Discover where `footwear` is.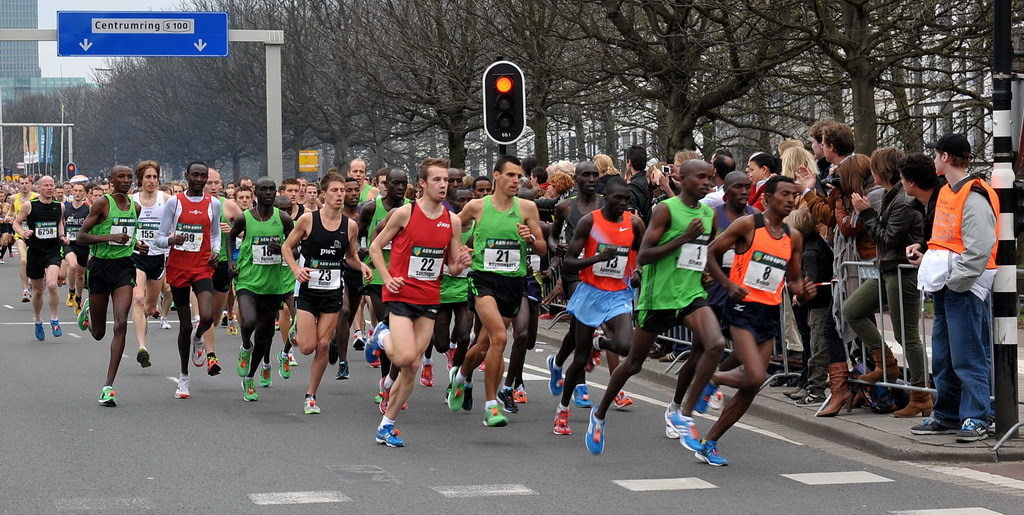
Discovered at (x1=696, y1=379, x2=720, y2=414).
